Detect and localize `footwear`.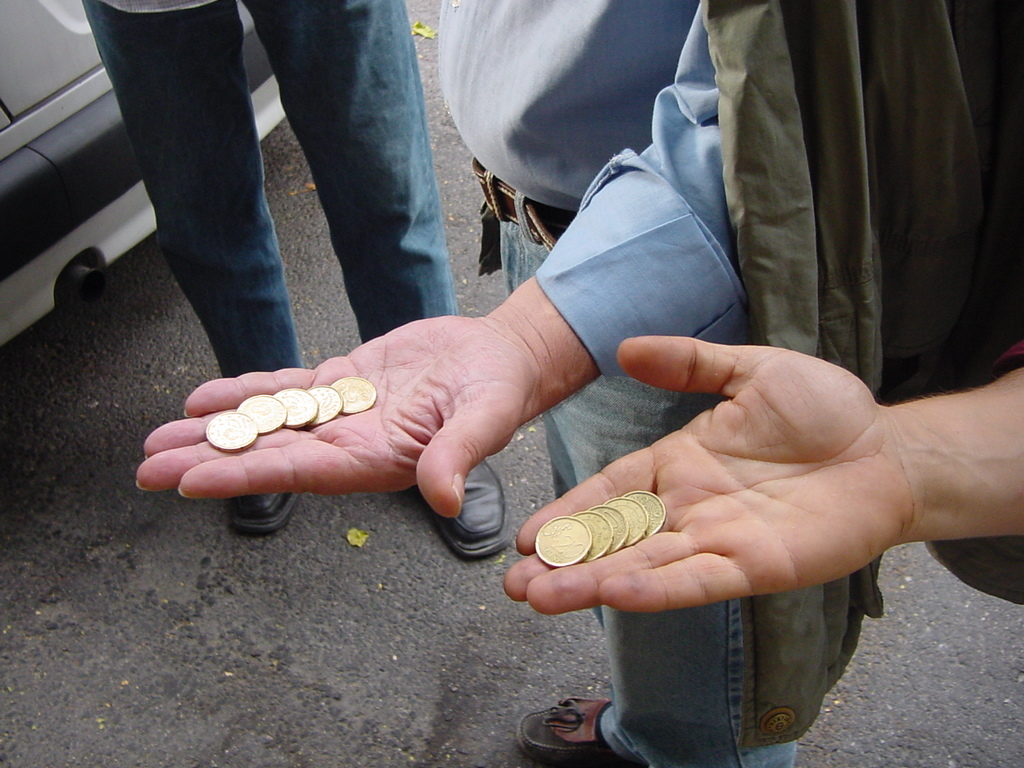
Localized at [left=420, top=458, right=509, bottom=556].
